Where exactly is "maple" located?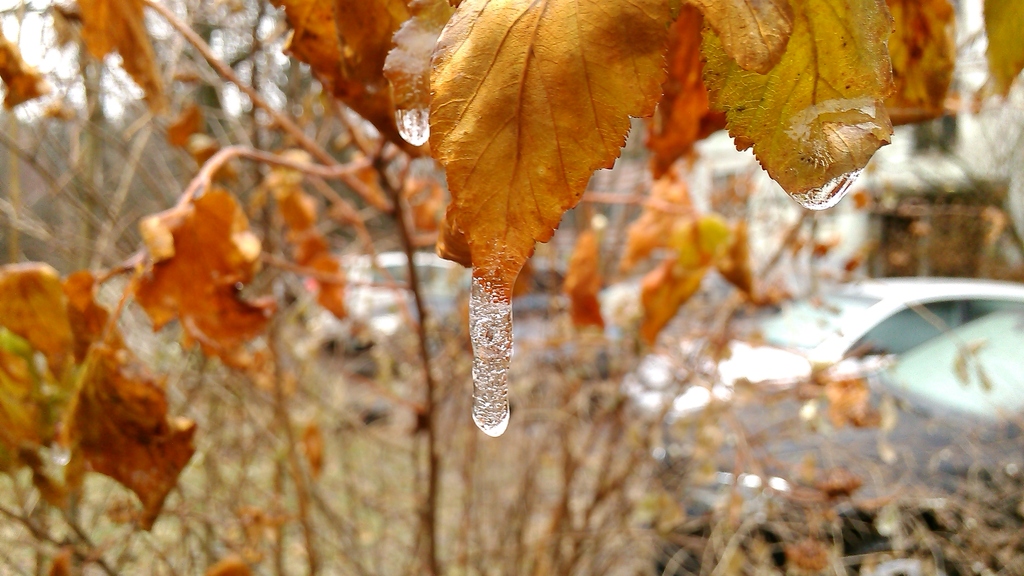
Its bounding box is l=0, t=0, r=1018, b=575.
